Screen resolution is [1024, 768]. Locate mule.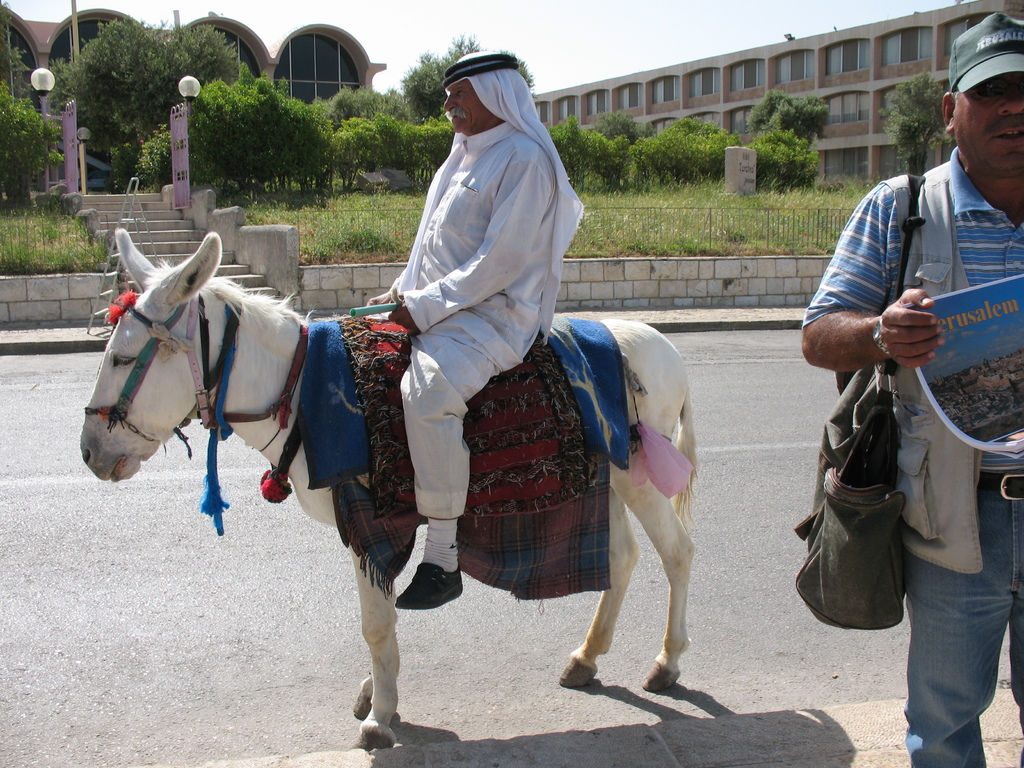
91, 226, 718, 730.
